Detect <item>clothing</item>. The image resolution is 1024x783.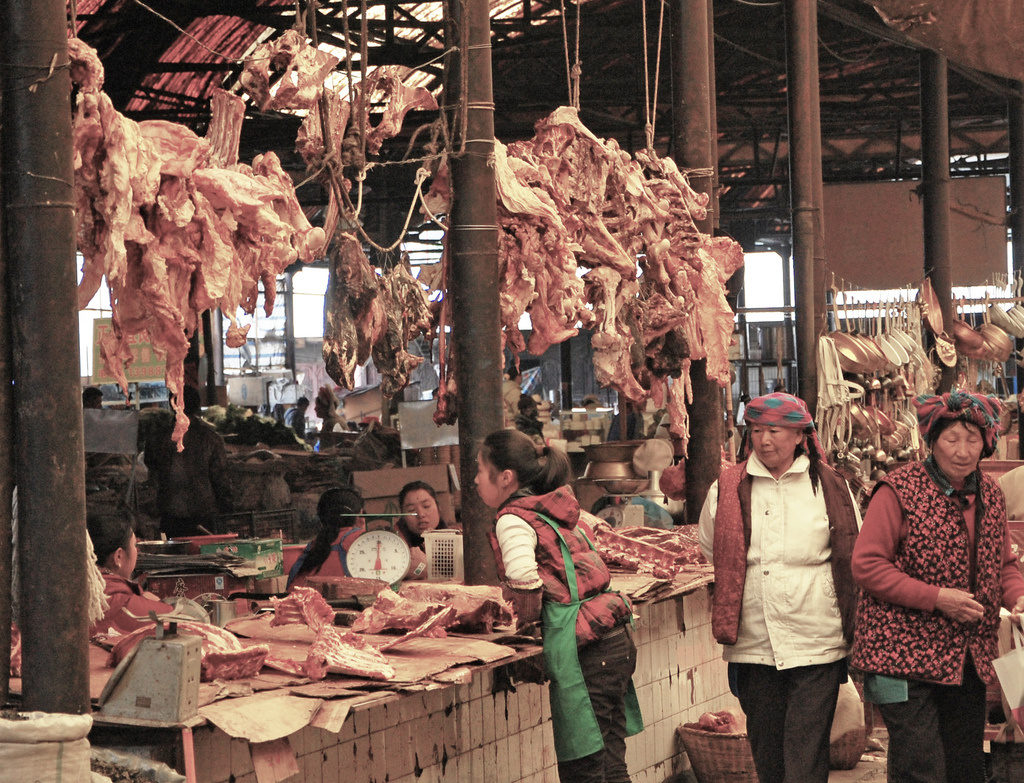
bbox(392, 517, 426, 551).
